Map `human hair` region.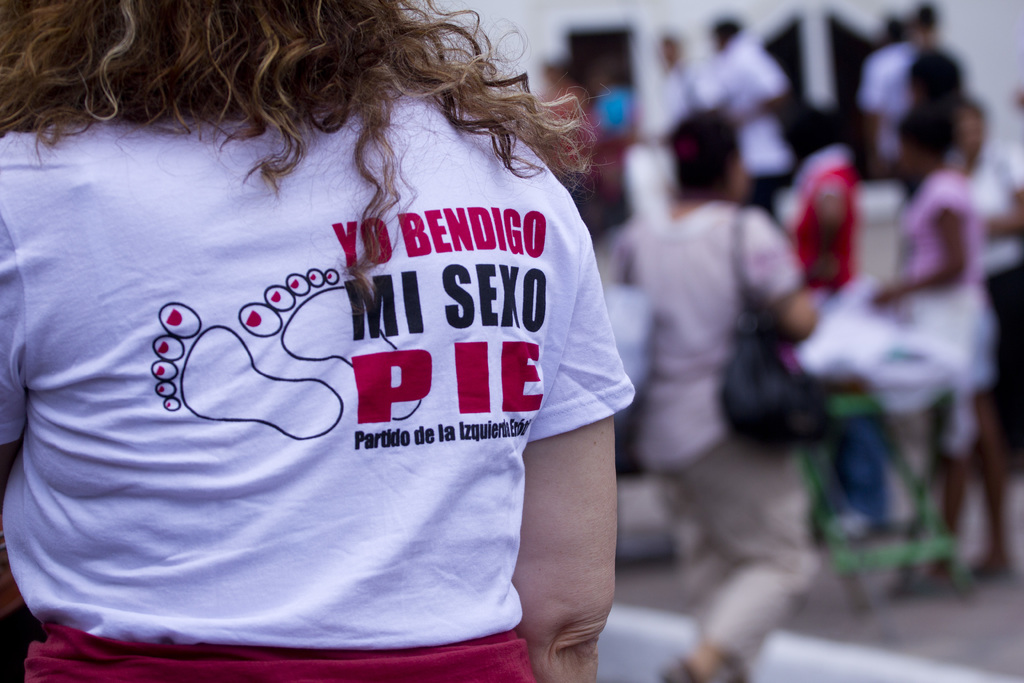
Mapped to select_region(669, 108, 742, 196).
